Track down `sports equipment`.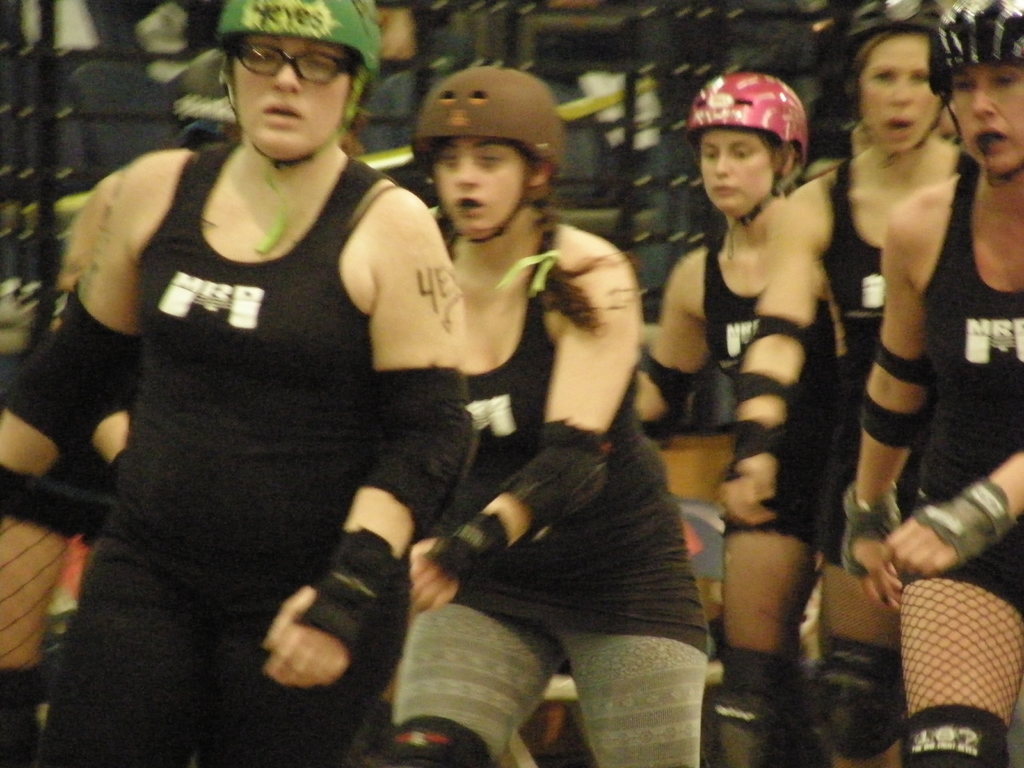
Tracked to [left=850, top=0, right=952, bottom=172].
